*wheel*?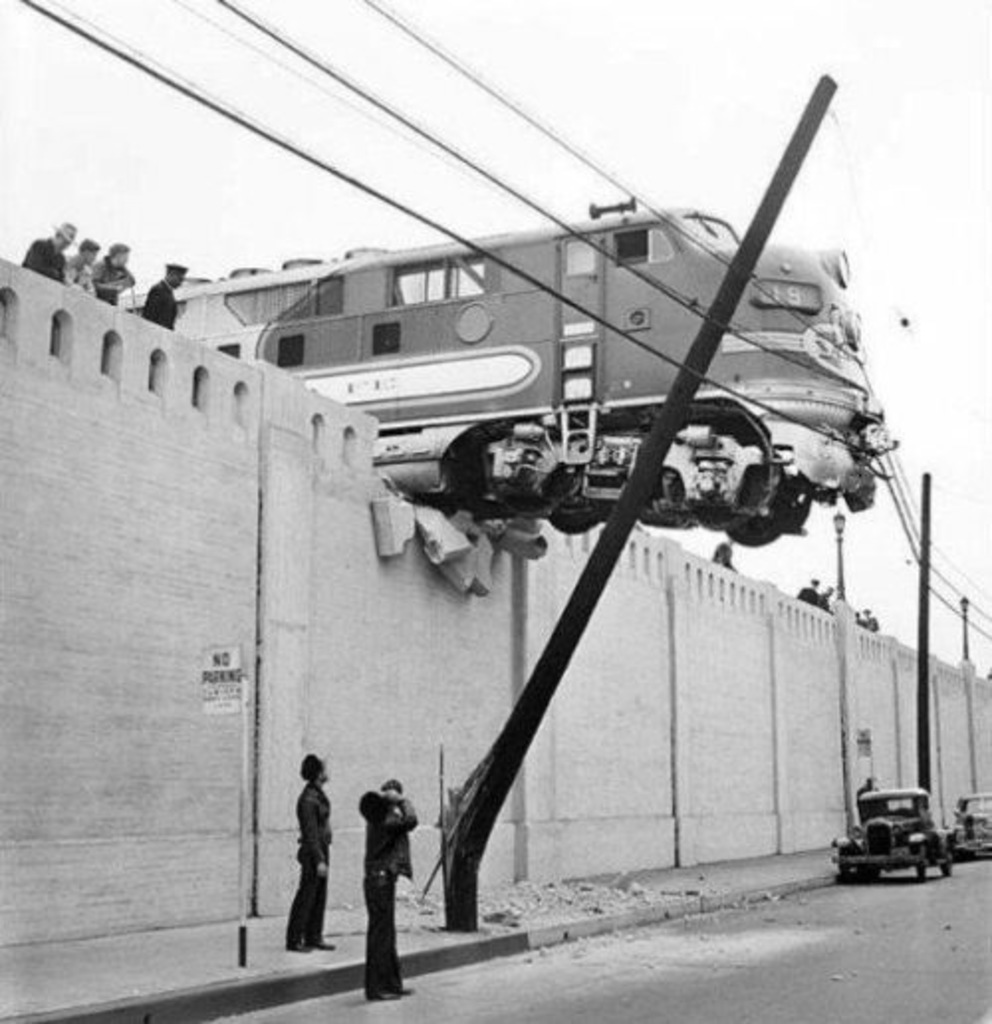
[x1=484, y1=425, x2=546, y2=504]
